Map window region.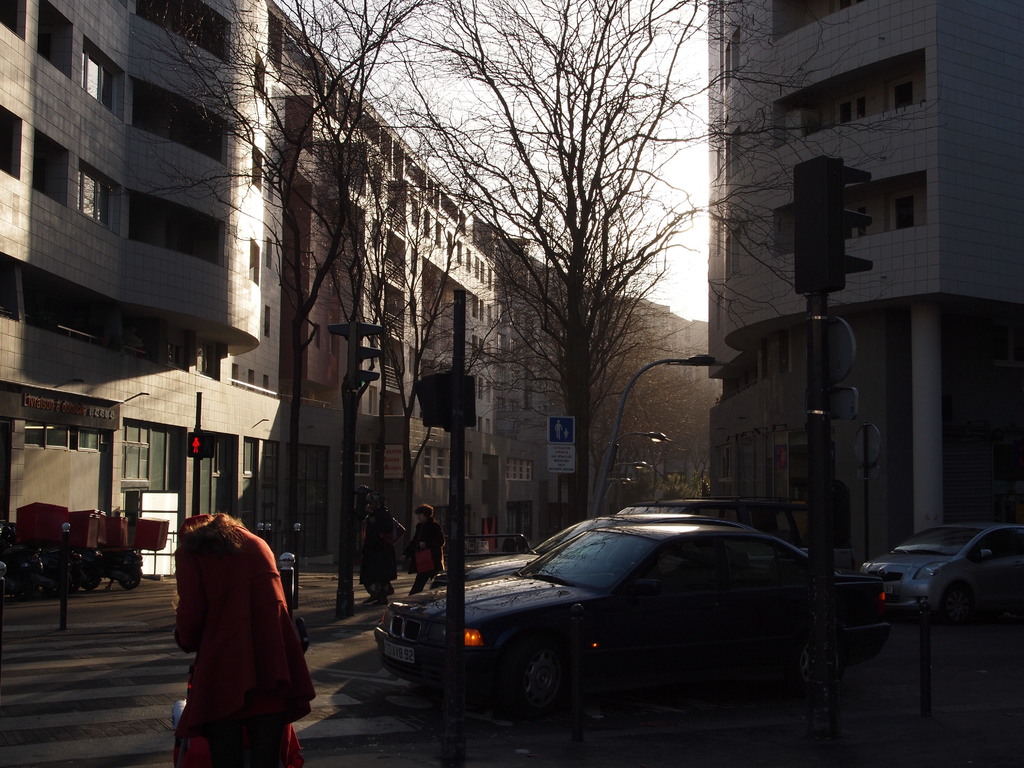
Mapped to [x1=34, y1=129, x2=70, y2=207].
